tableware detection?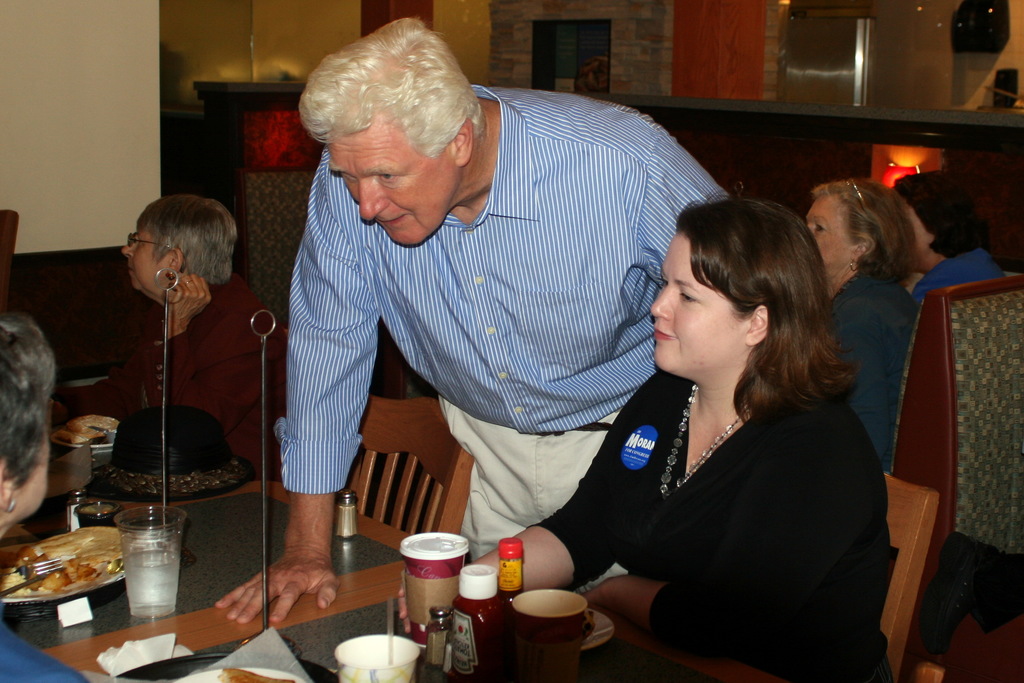
bbox=(113, 507, 179, 622)
